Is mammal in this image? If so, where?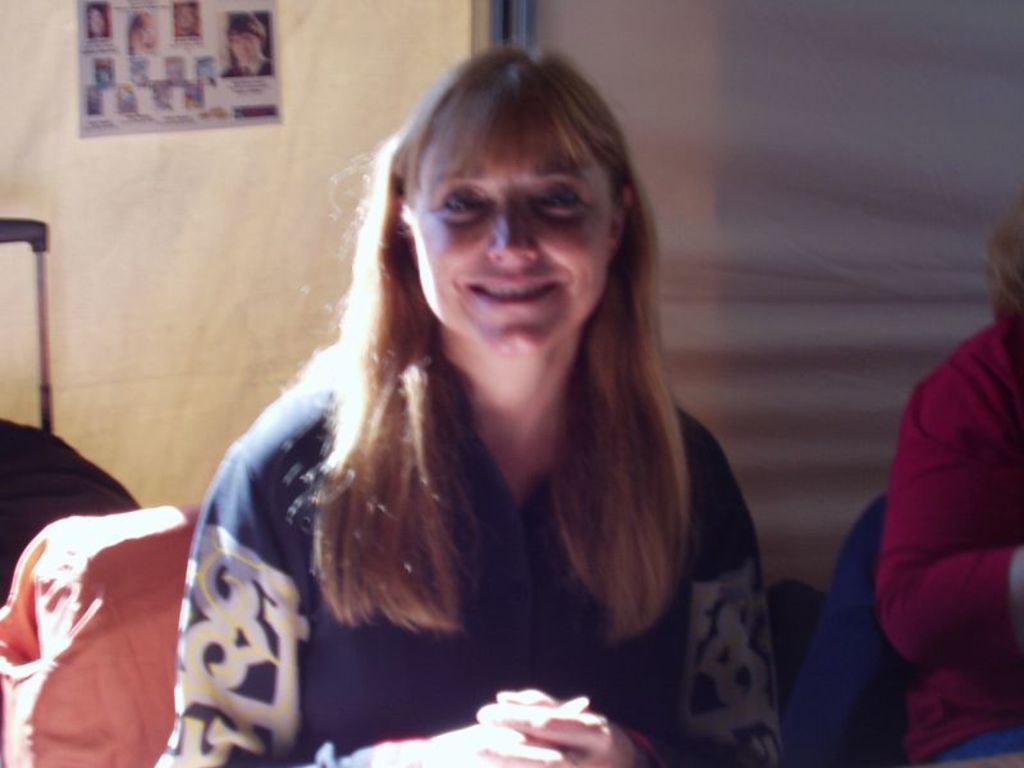
Yes, at [left=137, top=0, right=801, bottom=767].
